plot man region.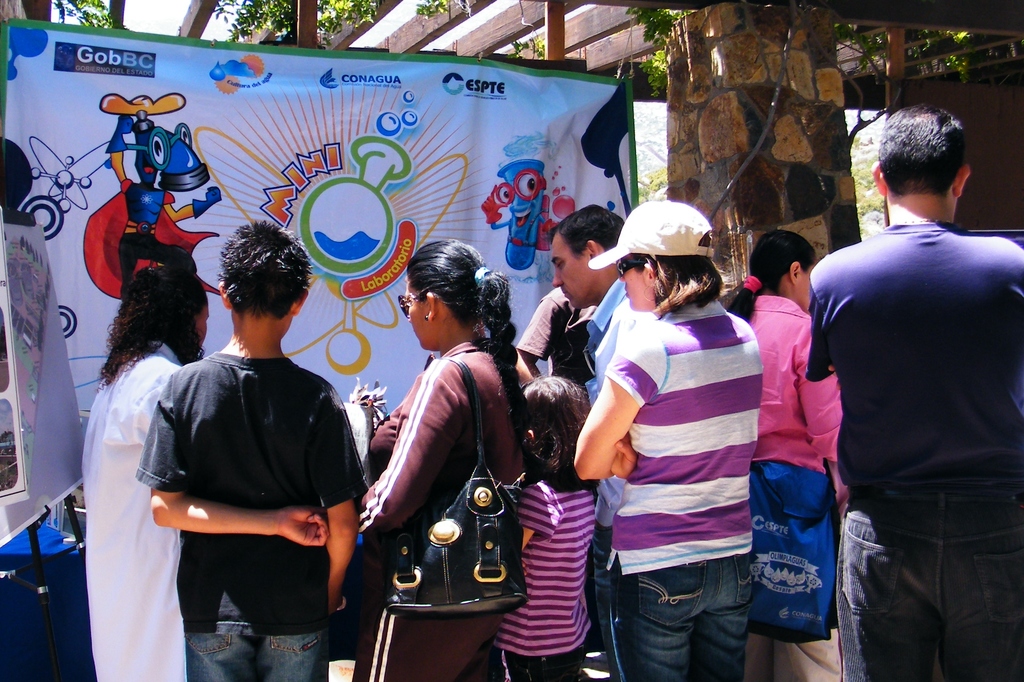
Plotted at x1=543 y1=195 x2=657 y2=681.
